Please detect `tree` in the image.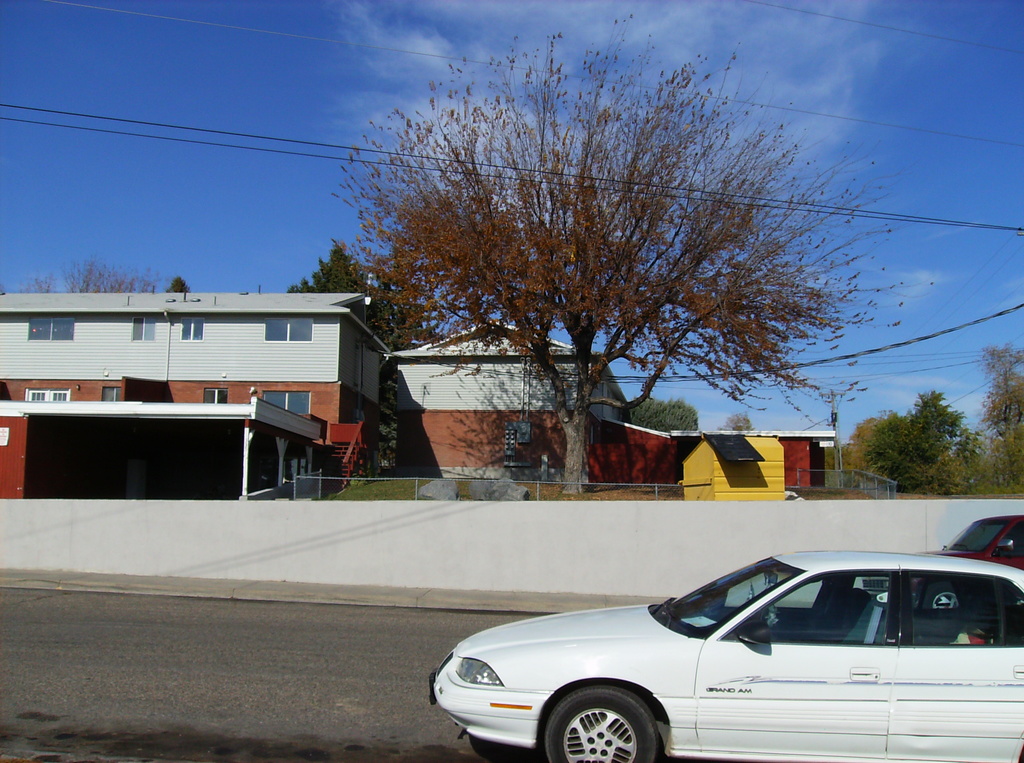
168,281,189,293.
